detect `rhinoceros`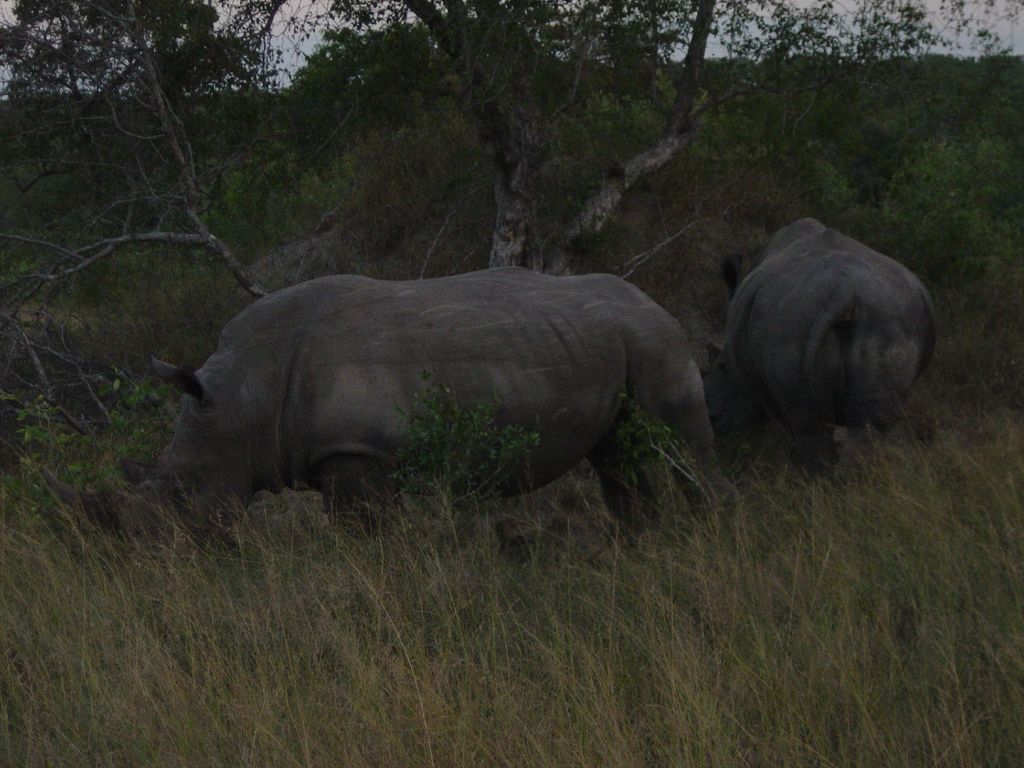
703, 214, 932, 499
